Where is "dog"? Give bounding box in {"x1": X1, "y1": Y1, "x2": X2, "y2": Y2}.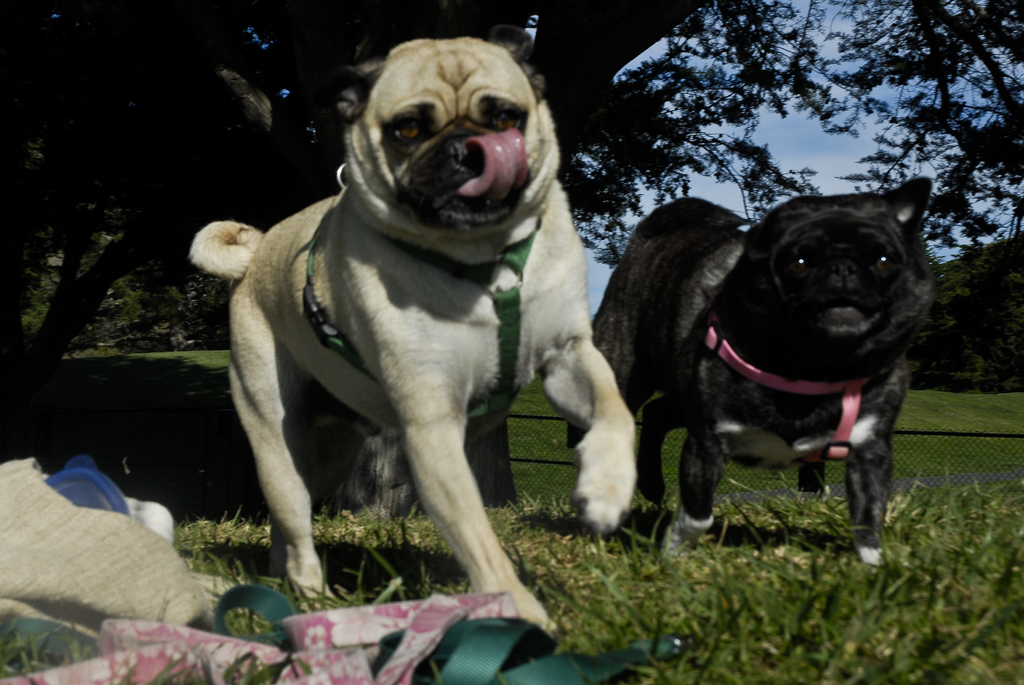
{"x1": 186, "y1": 19, "x2": 640, "y2": 634}.
